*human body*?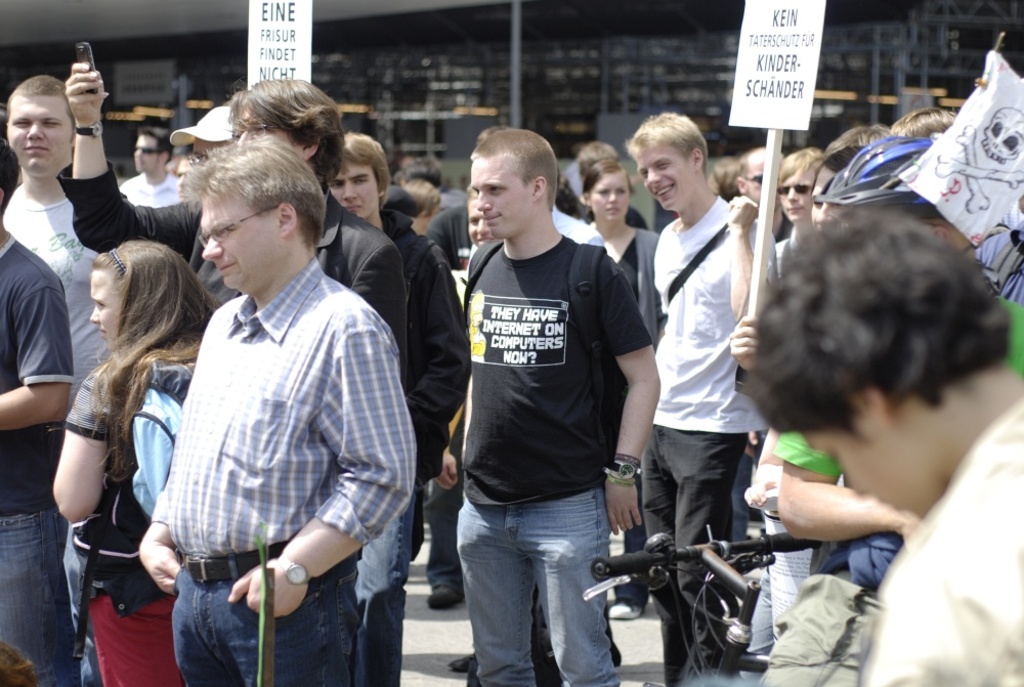
[131,153,404,686]
